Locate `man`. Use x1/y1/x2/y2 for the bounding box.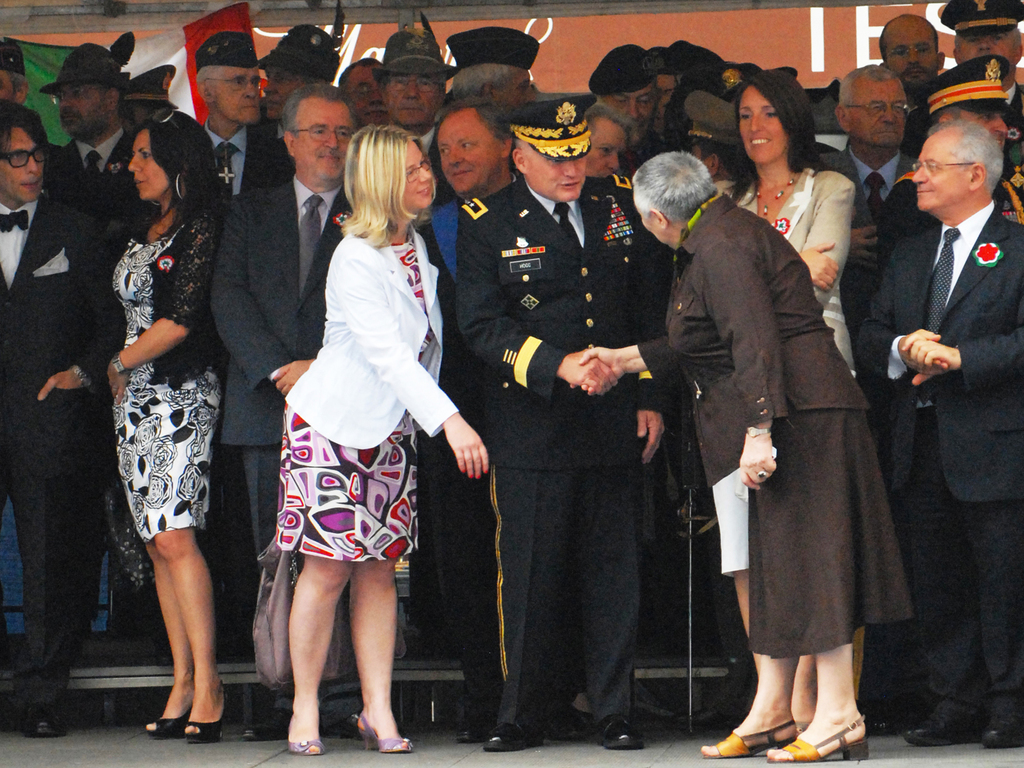
794/55/928/467.
